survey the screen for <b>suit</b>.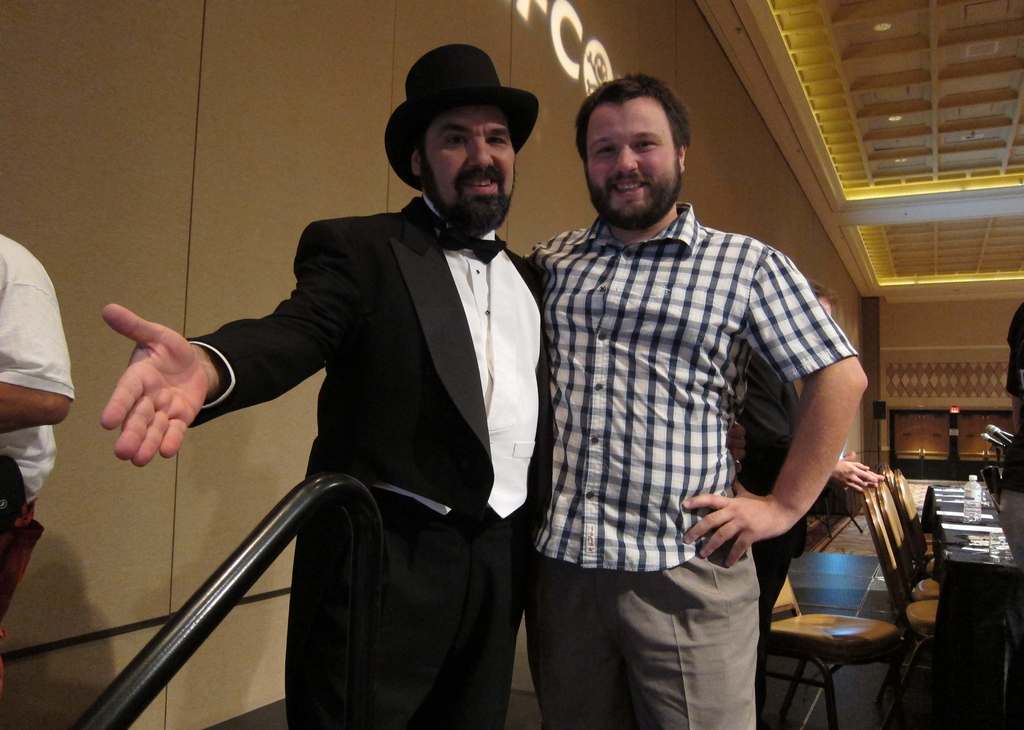
Survey found: locate(200, 87, 553, 706).
